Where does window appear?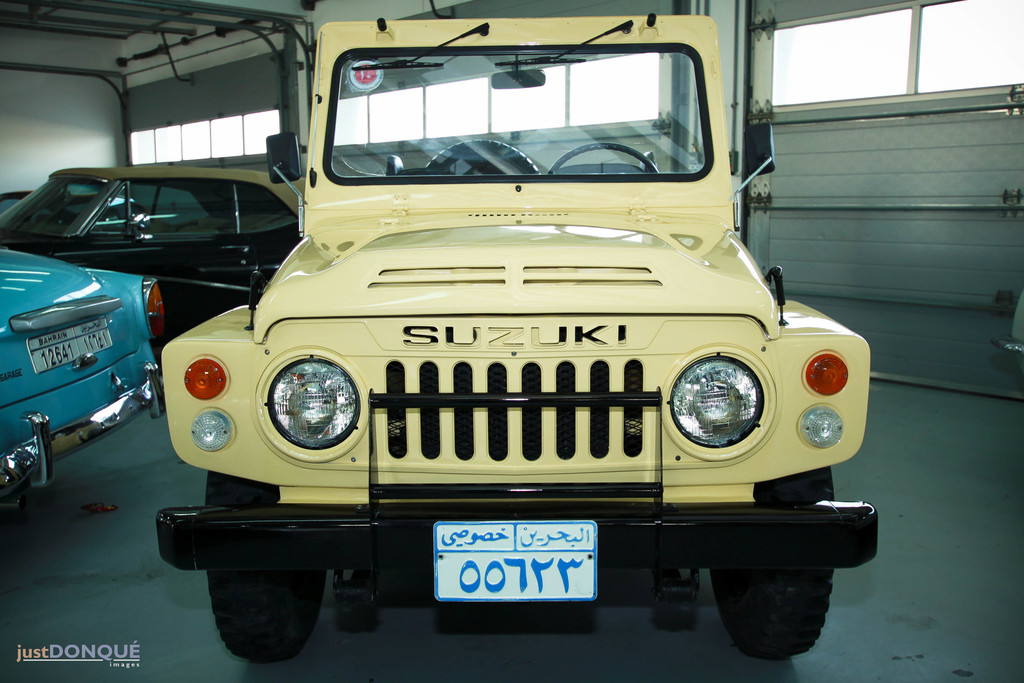
Appears at 131/106/276/166.
